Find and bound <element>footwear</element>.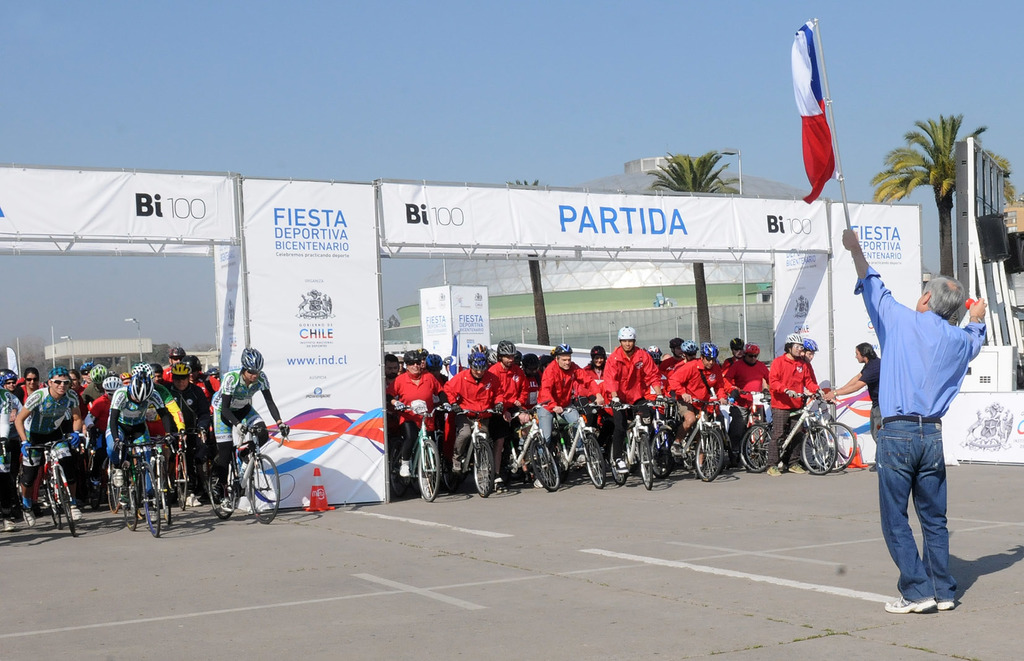
Bound: (x1=490, y1=476, x2=504, y2=484).
